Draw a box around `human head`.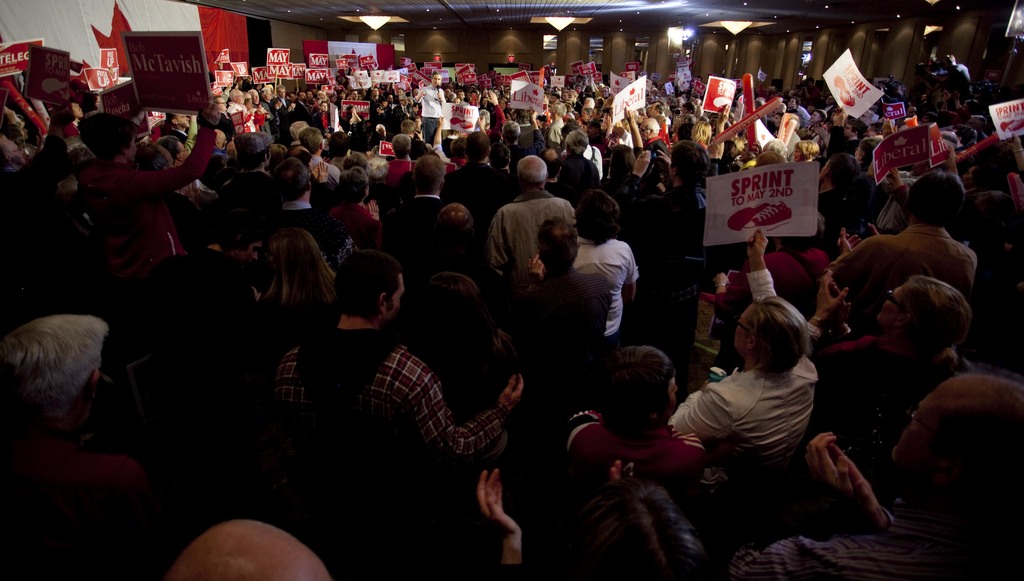
bbox(733, 288, 812, 378).
